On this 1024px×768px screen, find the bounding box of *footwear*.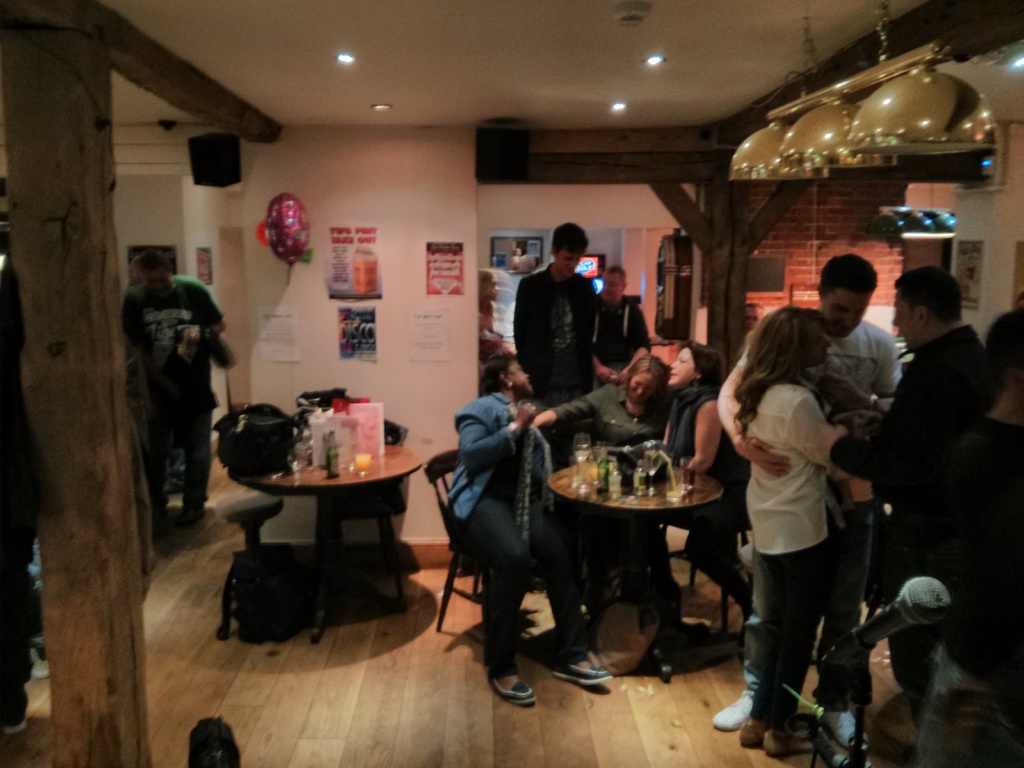
Bounding box: <bbox>489, 674, 534, 707</bbox>.
